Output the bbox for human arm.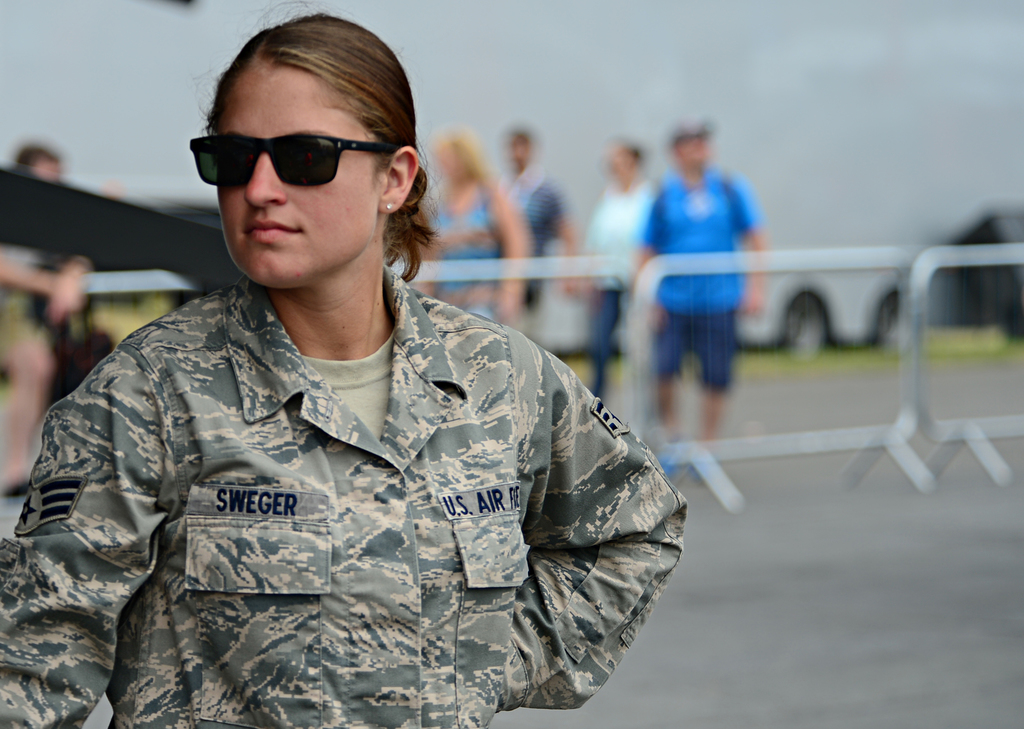
<region>554, 190, 589, 301</region>.
